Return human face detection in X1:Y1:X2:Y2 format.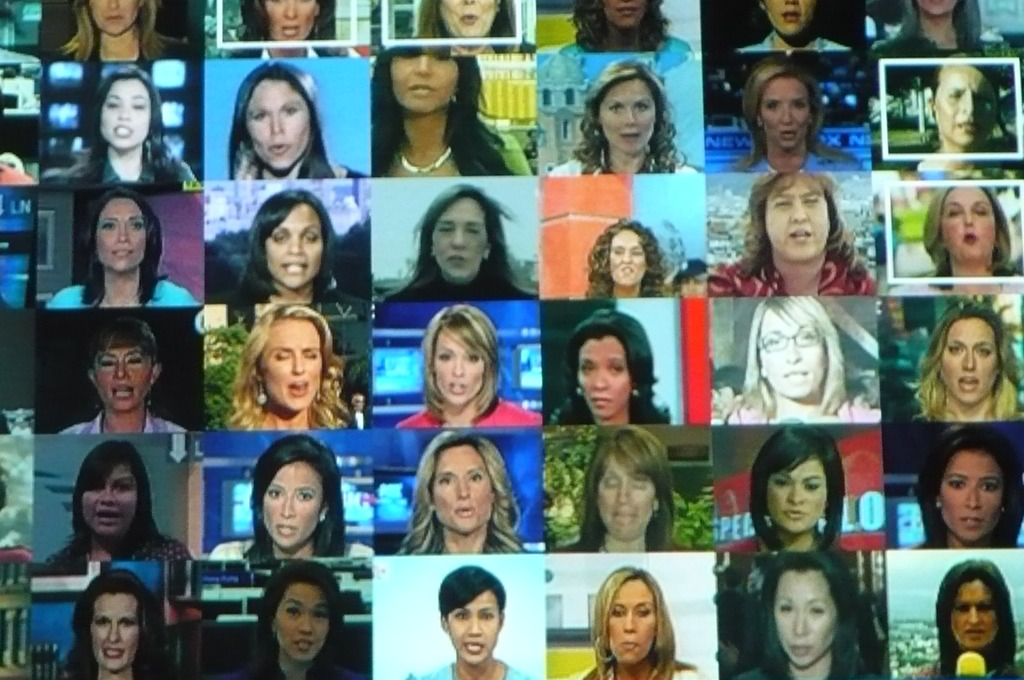
600:455:652:533.
